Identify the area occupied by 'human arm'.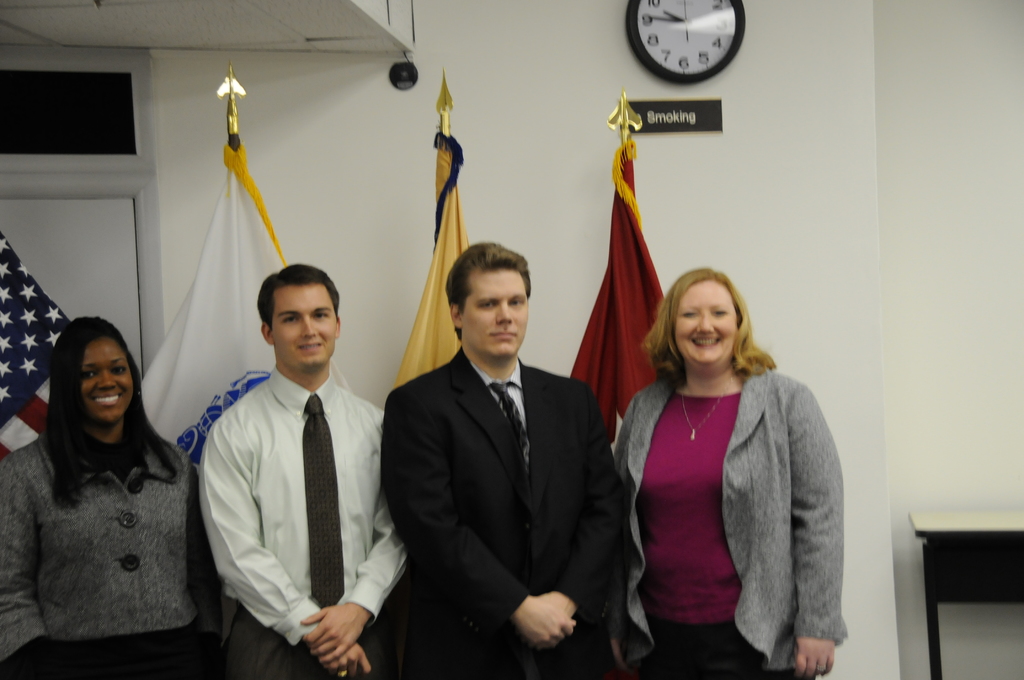
Area: 0, 455, 52, 679.
